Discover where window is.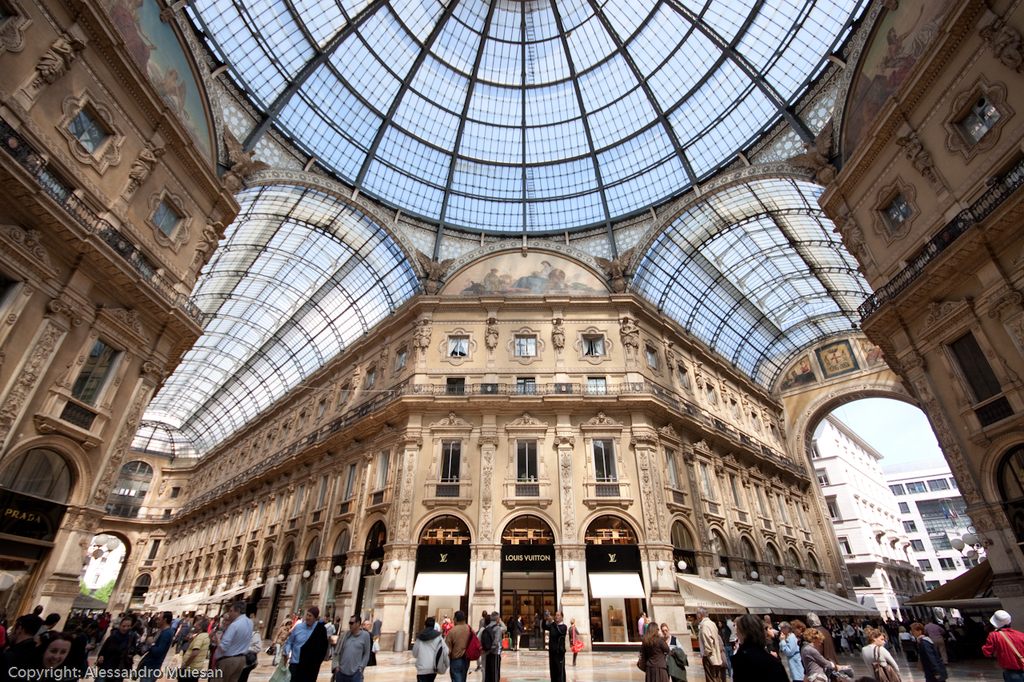
Discovered at (397,350,407,369).
